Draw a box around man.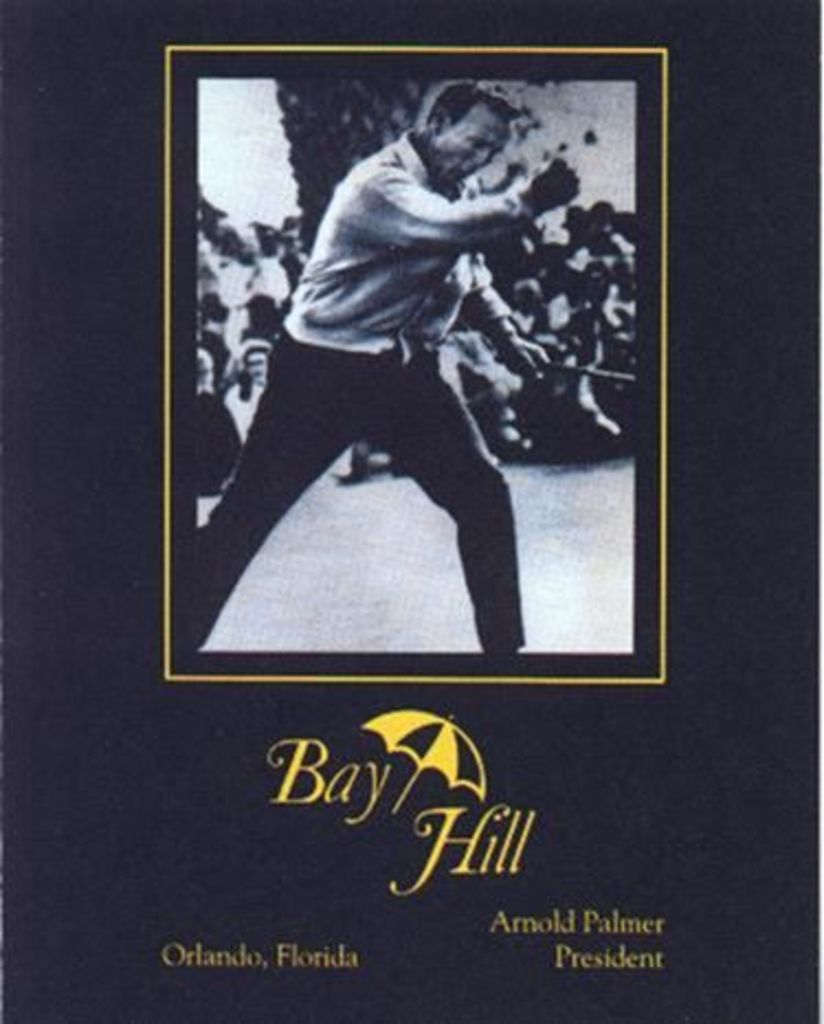
{"left": 193, "top": 84, "right": 582, "bottom": 657}.
